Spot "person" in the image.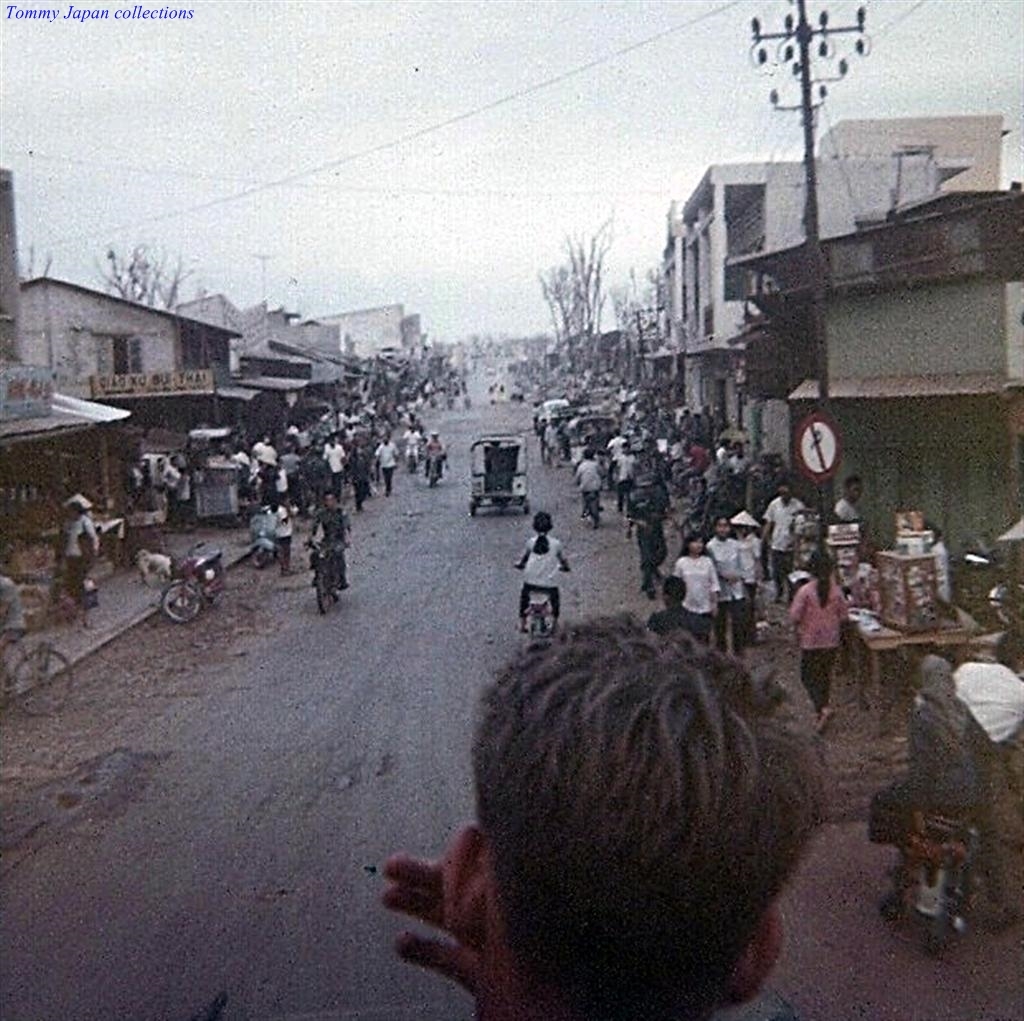
"person" found at 377:429:402:493.
